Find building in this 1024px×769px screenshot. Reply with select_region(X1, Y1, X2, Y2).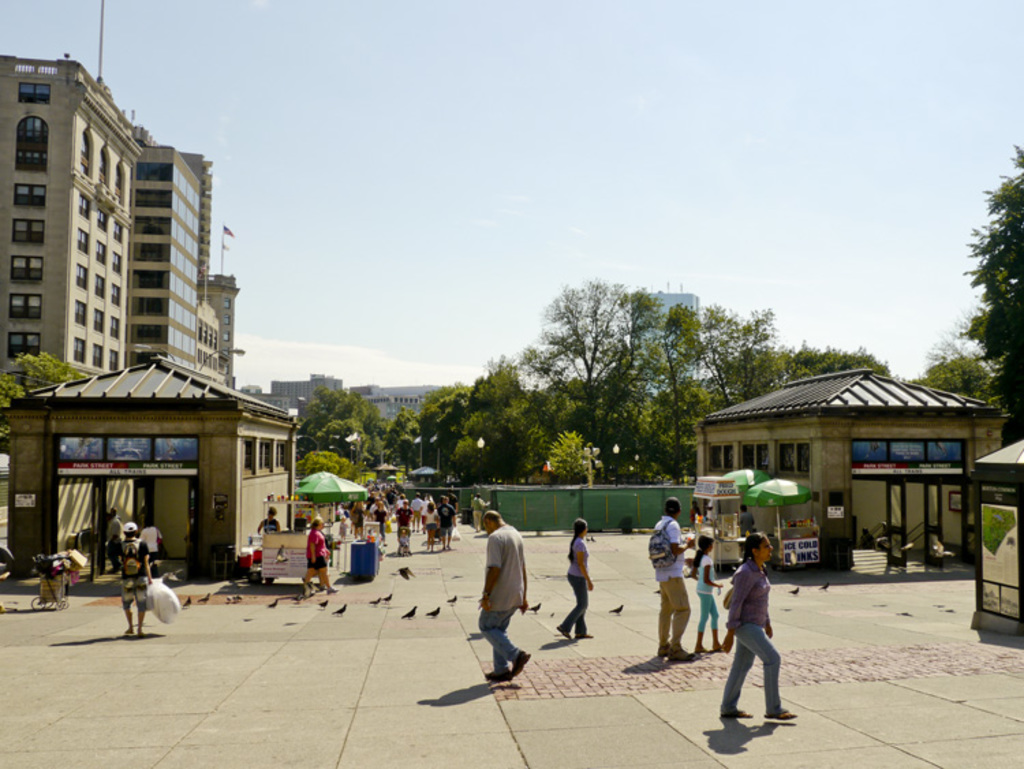
select_region(0, 49, 246, 415).
